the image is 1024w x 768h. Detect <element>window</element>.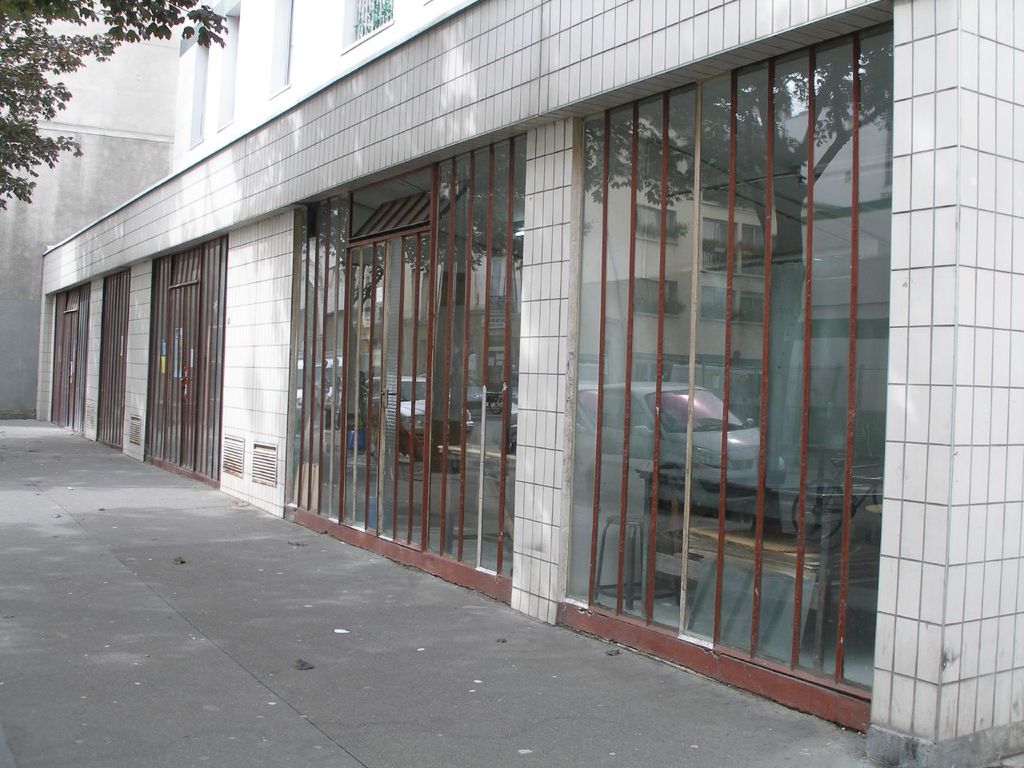
Detection: {"x1": 291, "y1": 134, "x2": 530, "y2": 578}.
